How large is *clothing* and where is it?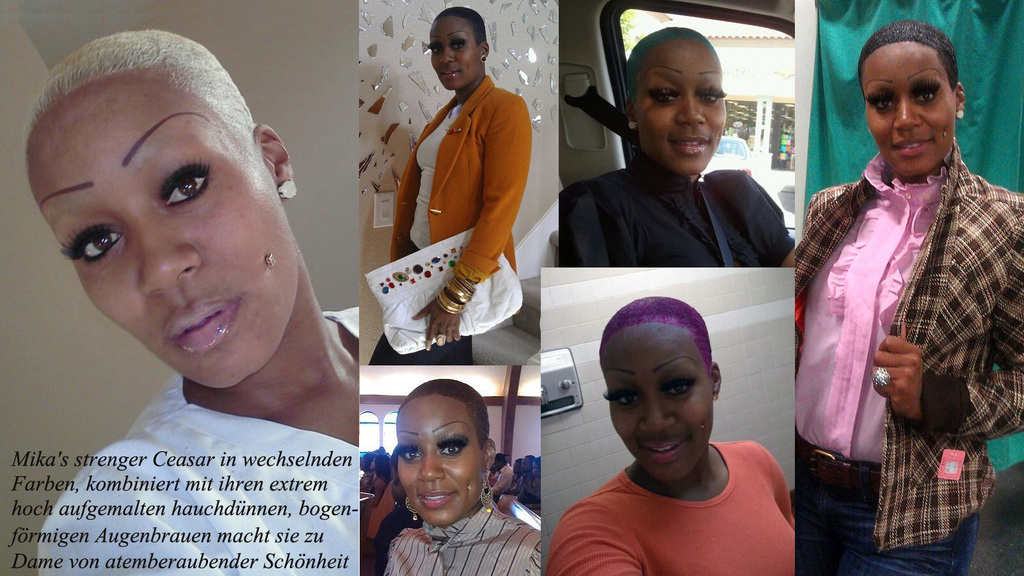
Bounding box: box=[28, 300, 359, 575].
